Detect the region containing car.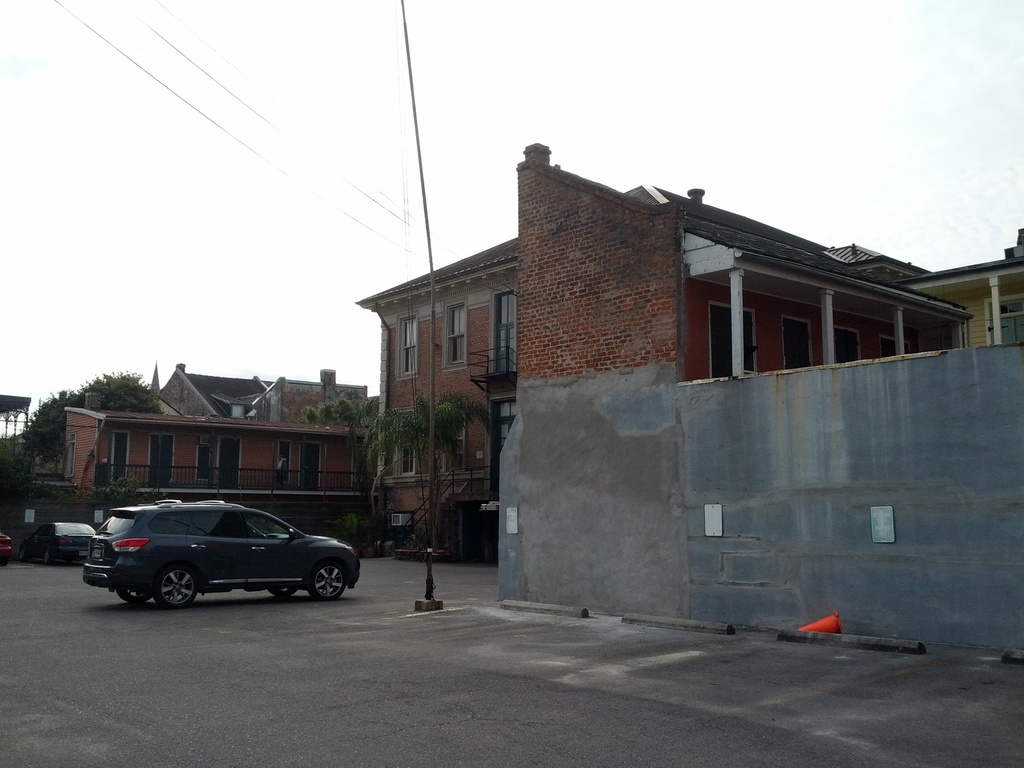
BBox(22, 520, 104, 562).
